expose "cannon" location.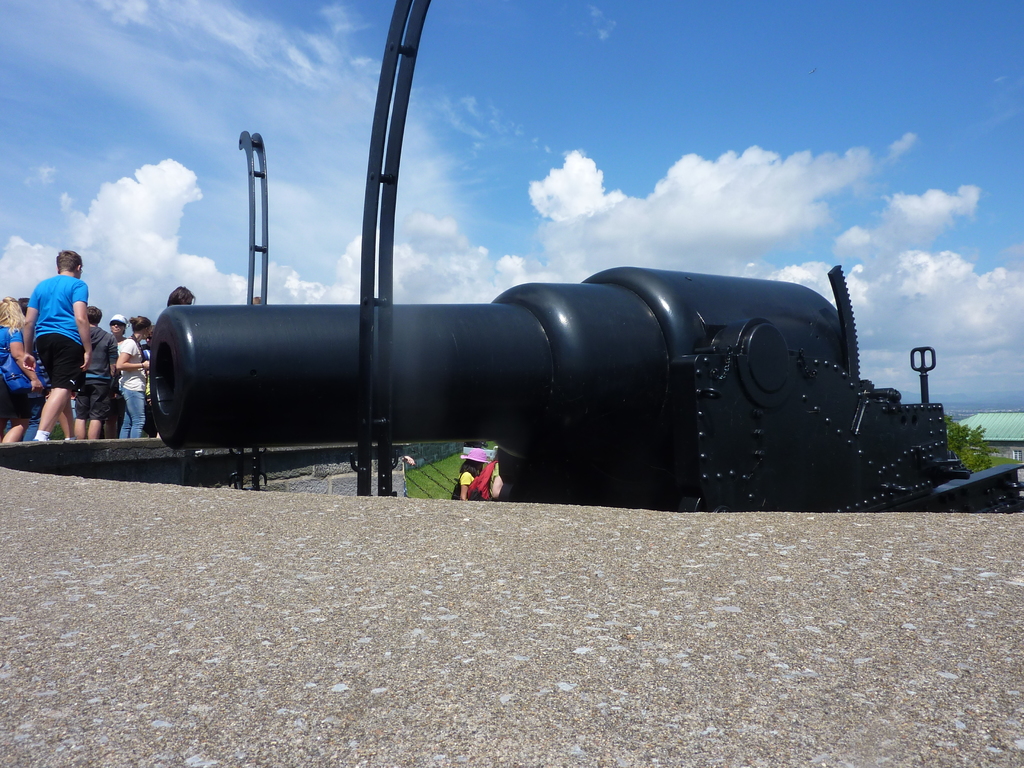
Exposed at 147, 261, 1023, 516.
